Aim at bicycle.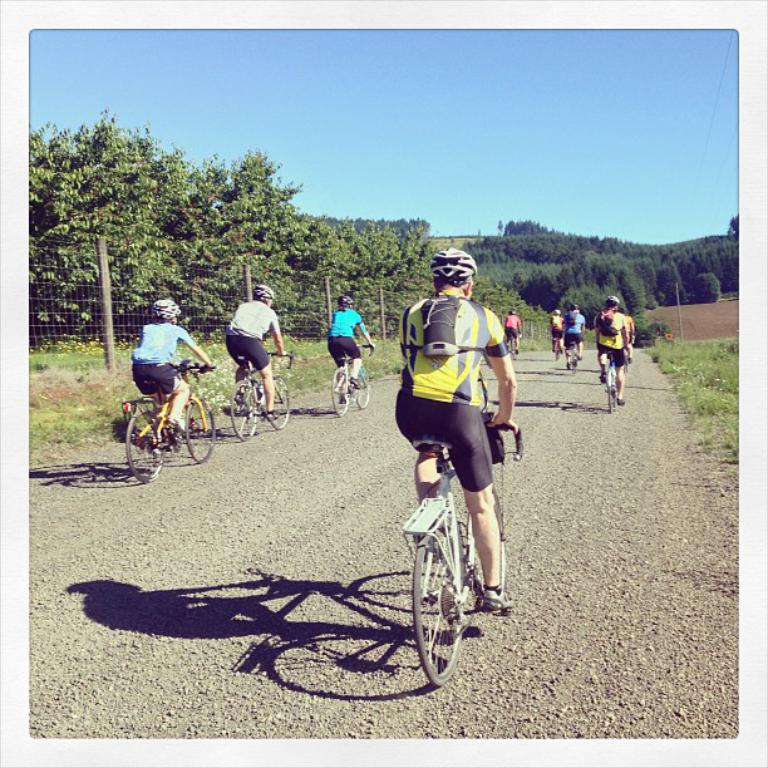
Aimed at (119, 355, 217, 484).
